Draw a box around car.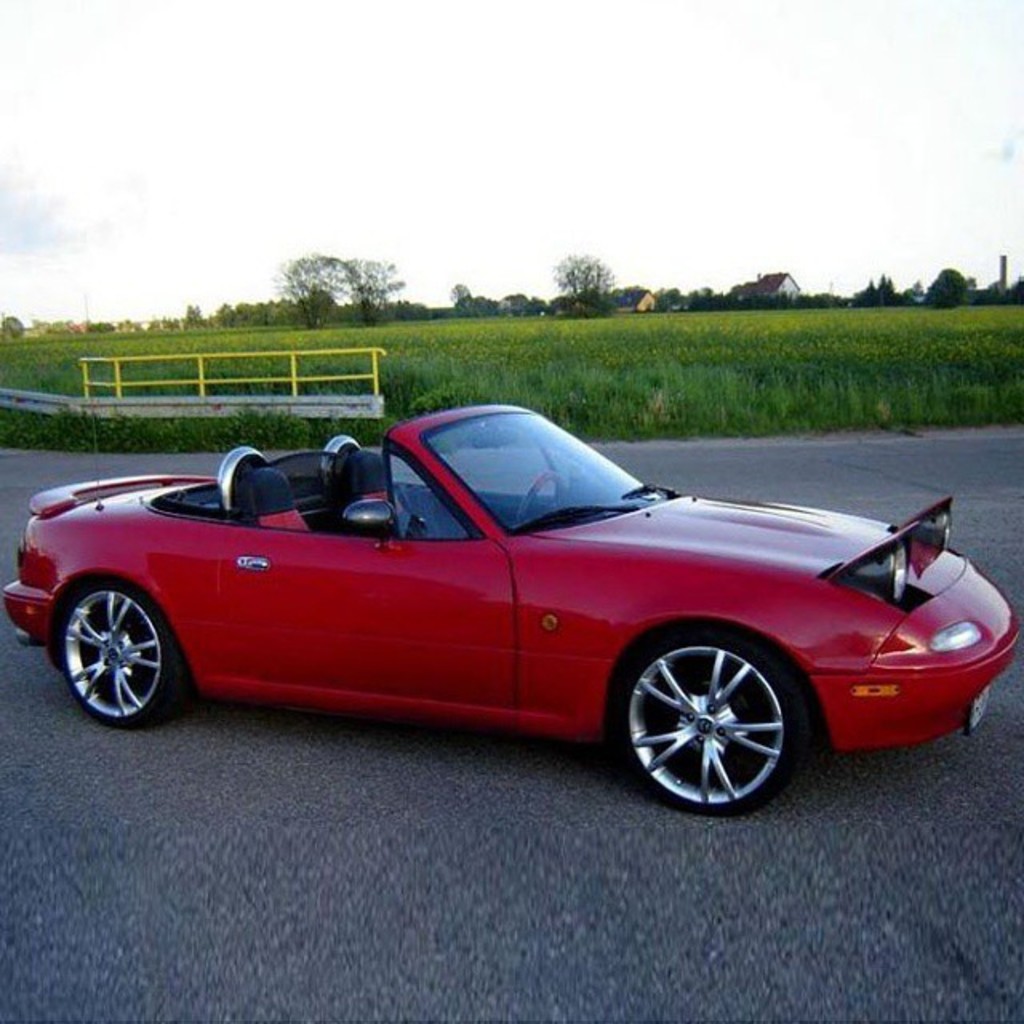
0/392/1022/811.
